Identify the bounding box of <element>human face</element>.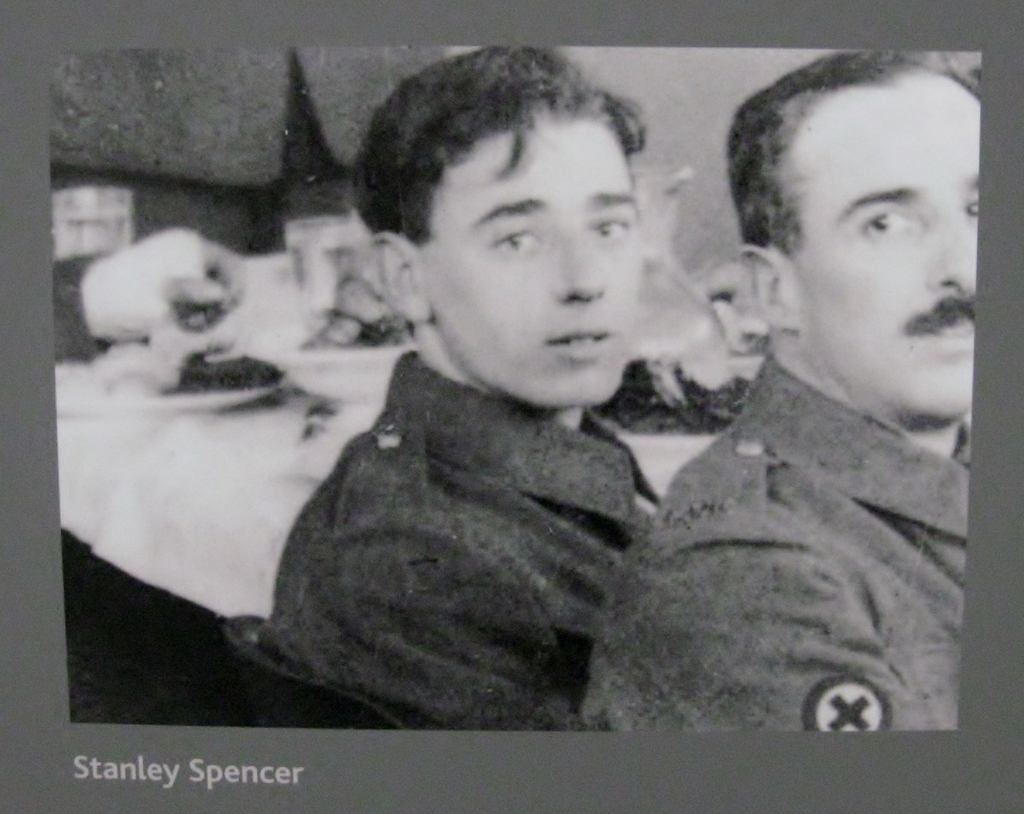
l=420, t=118, r=641, b=403.
